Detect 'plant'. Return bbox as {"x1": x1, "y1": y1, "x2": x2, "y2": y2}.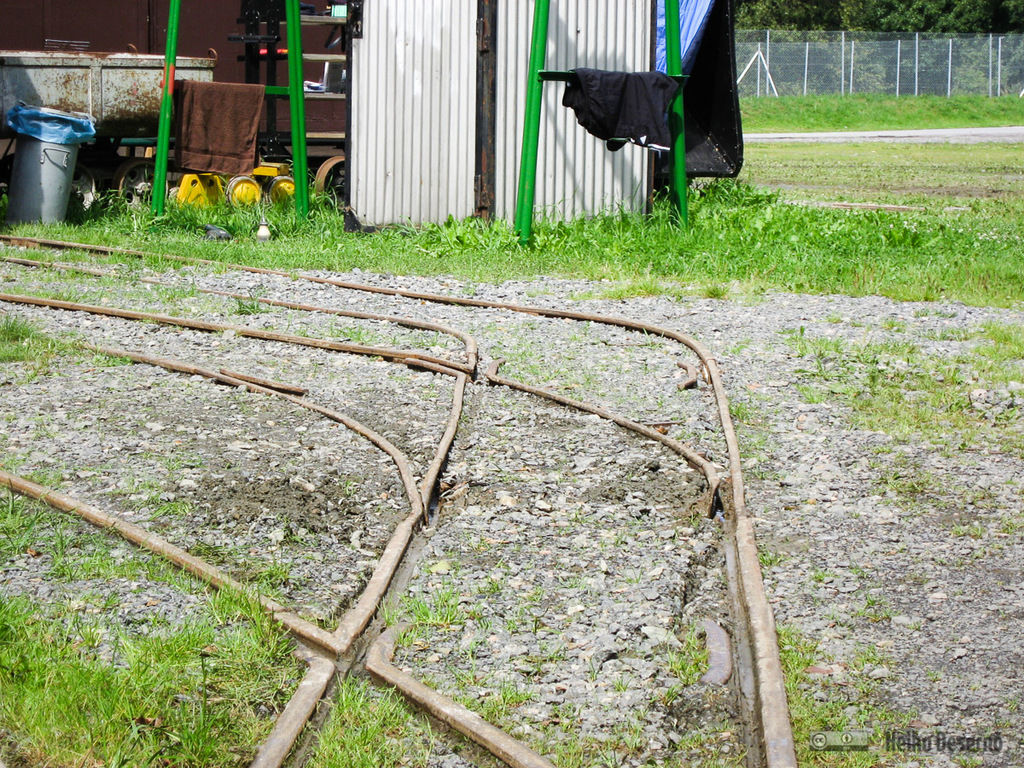
{"x1": 756, "y1": 544, "x2": 787, "y2": 568}.
